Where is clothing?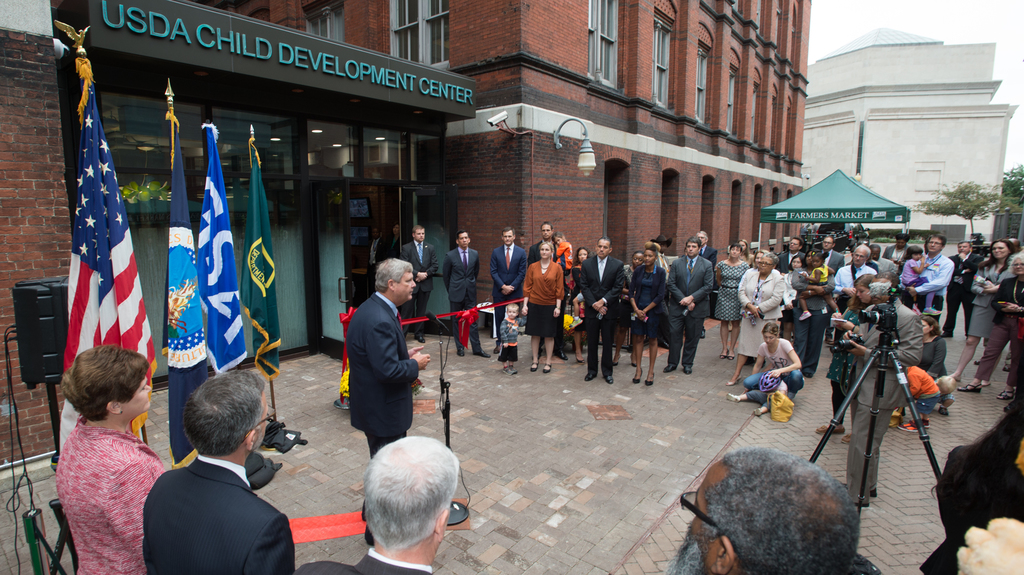
(51, 414, 161, 574).
